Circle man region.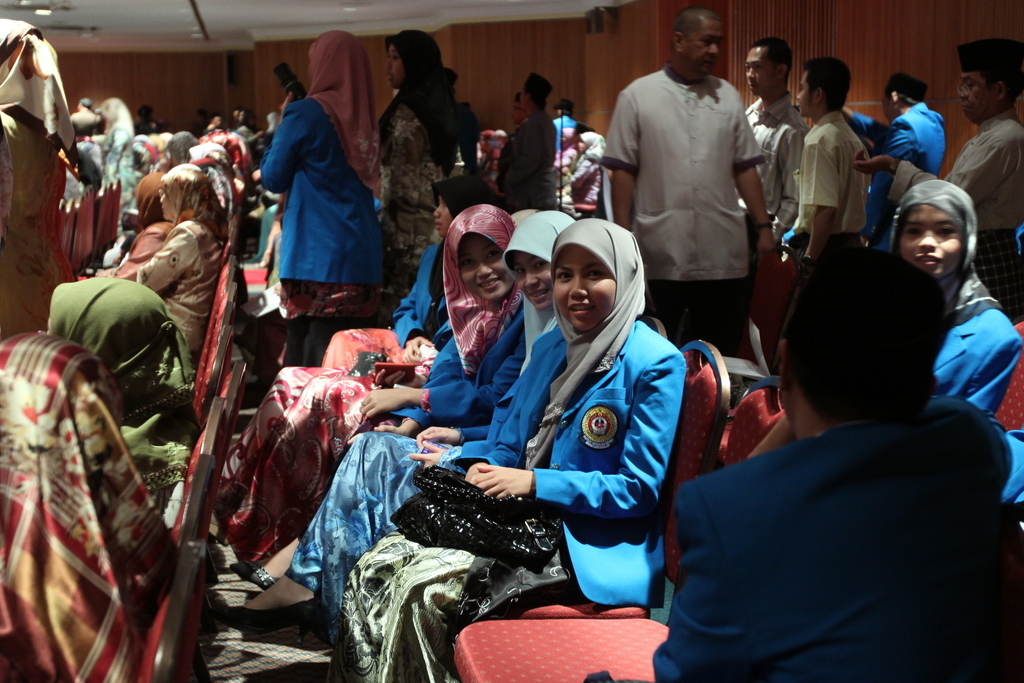
Region: pyautogui.locateOnScreen(790, 50, 878, 266).
